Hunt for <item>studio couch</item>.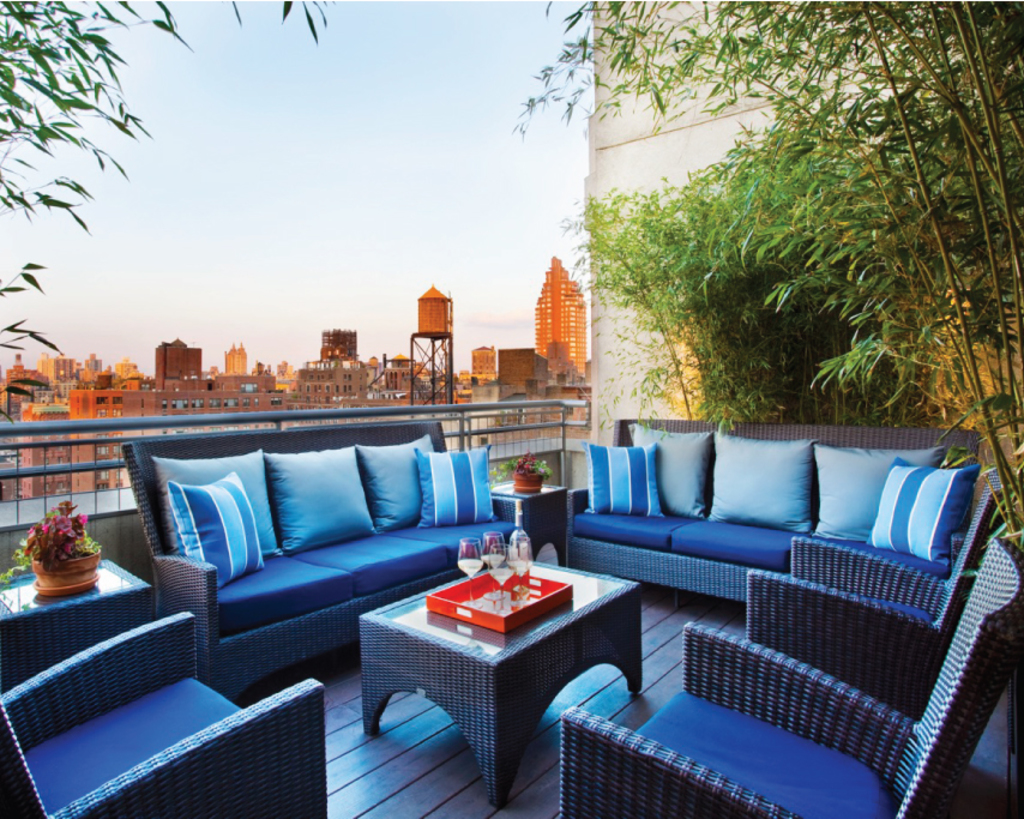
Hunted down at (562,412,981,610).
